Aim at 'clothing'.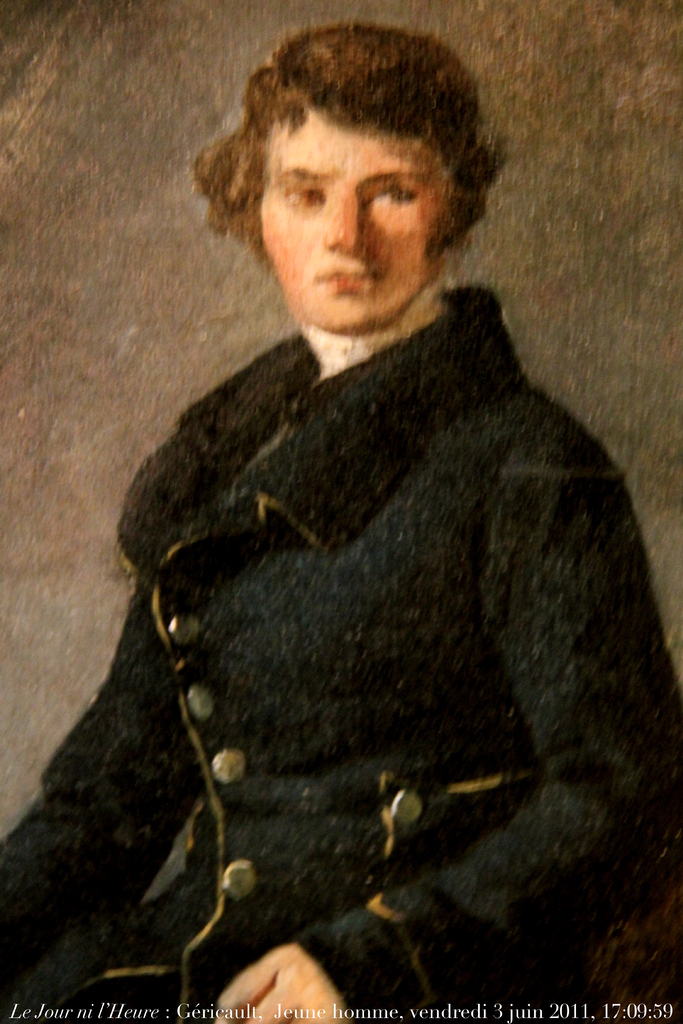
Aimed at 97:298:618:909.
